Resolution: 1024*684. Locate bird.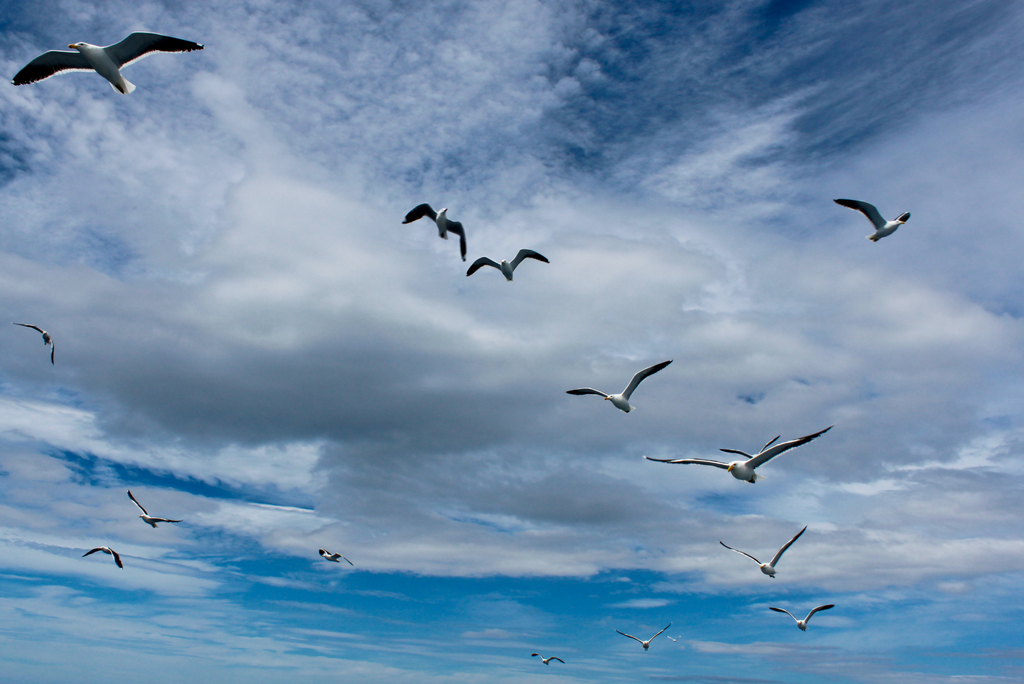
762/599/834/631.
